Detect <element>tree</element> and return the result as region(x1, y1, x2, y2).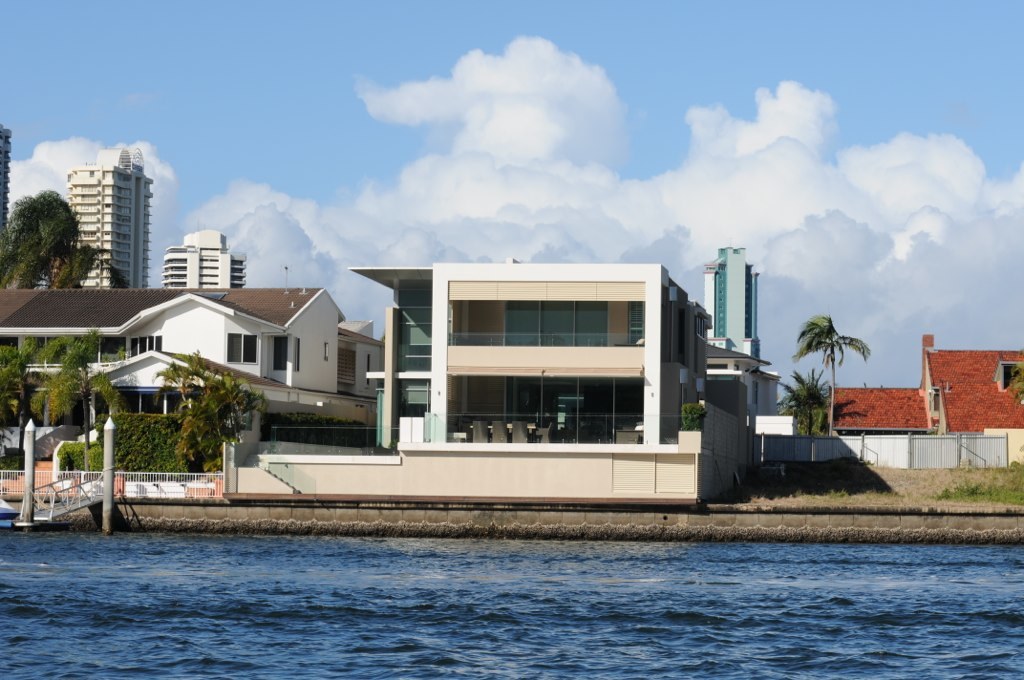
region(781, 354, 825, 430).
